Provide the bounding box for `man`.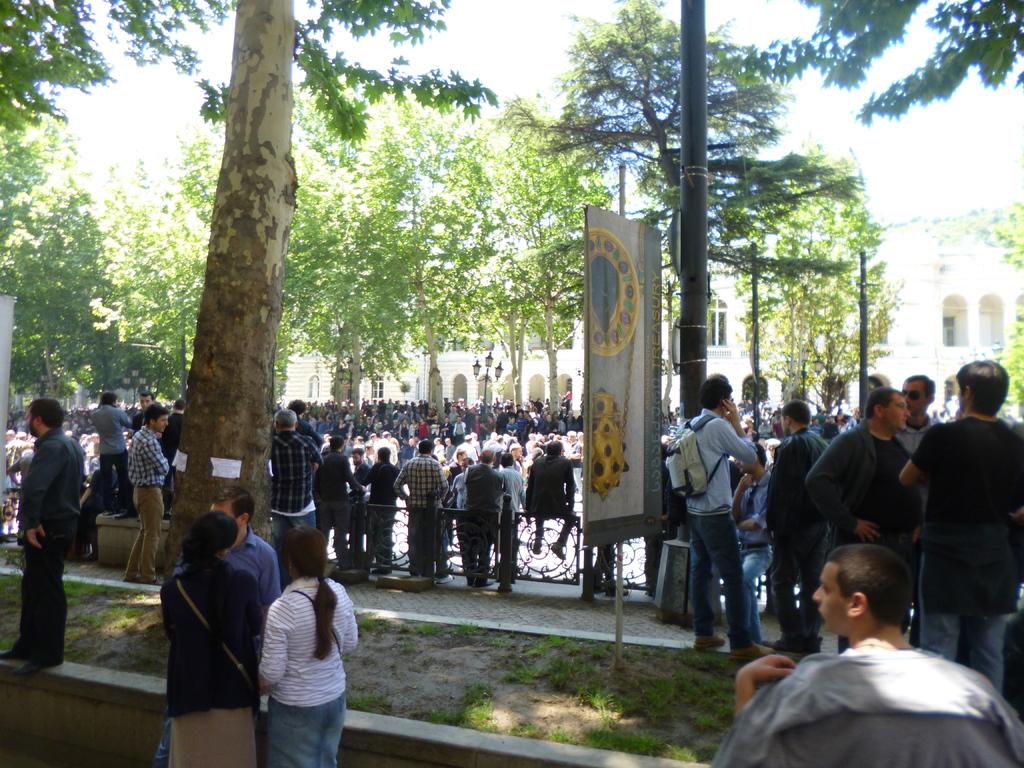
771,397,828,651.
